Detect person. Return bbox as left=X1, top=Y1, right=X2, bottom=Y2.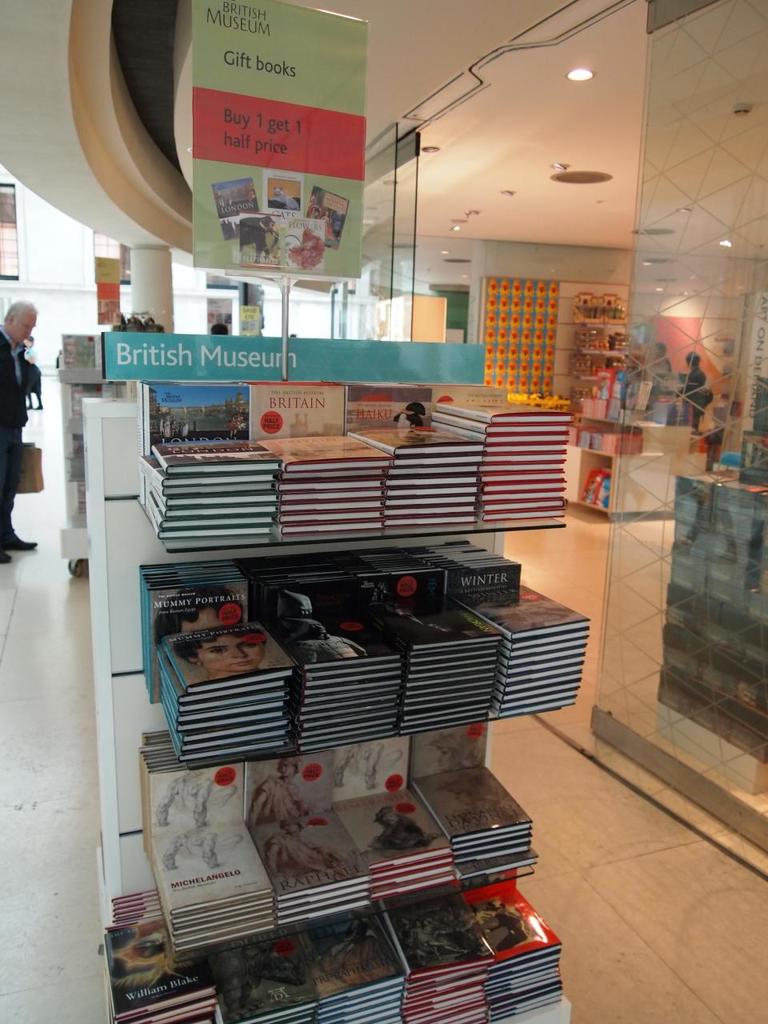
left=15, top=335, right=46, bottom=411.
